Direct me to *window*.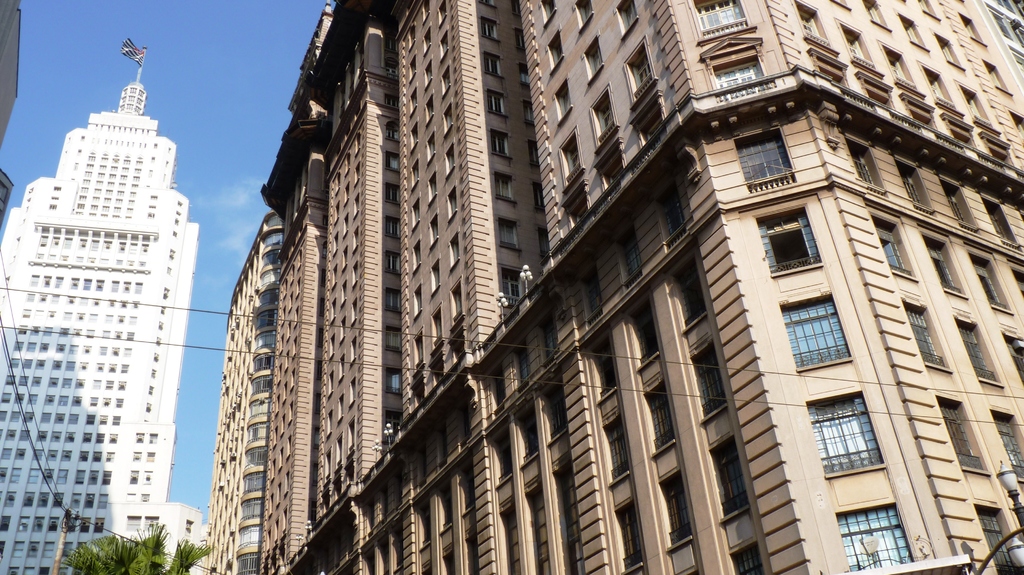
Direction: 740/132/793/189.
